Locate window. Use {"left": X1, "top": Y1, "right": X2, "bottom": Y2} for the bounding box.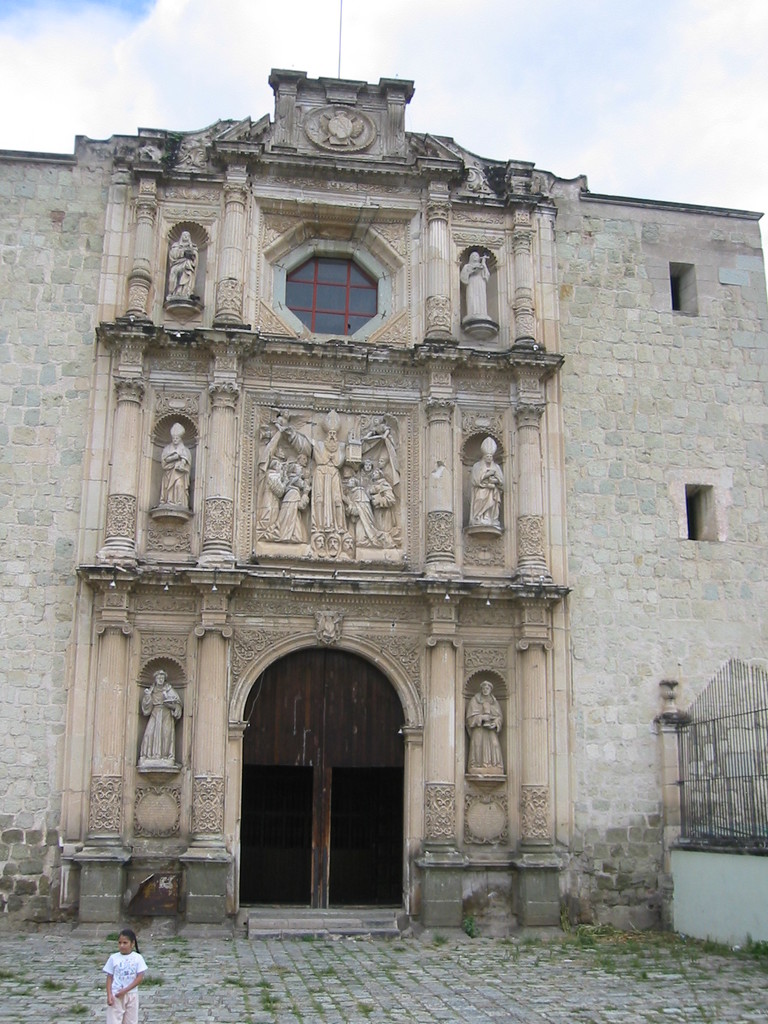
{"left": 669, "top": 259, "right": 700, "bottom": 316}.
